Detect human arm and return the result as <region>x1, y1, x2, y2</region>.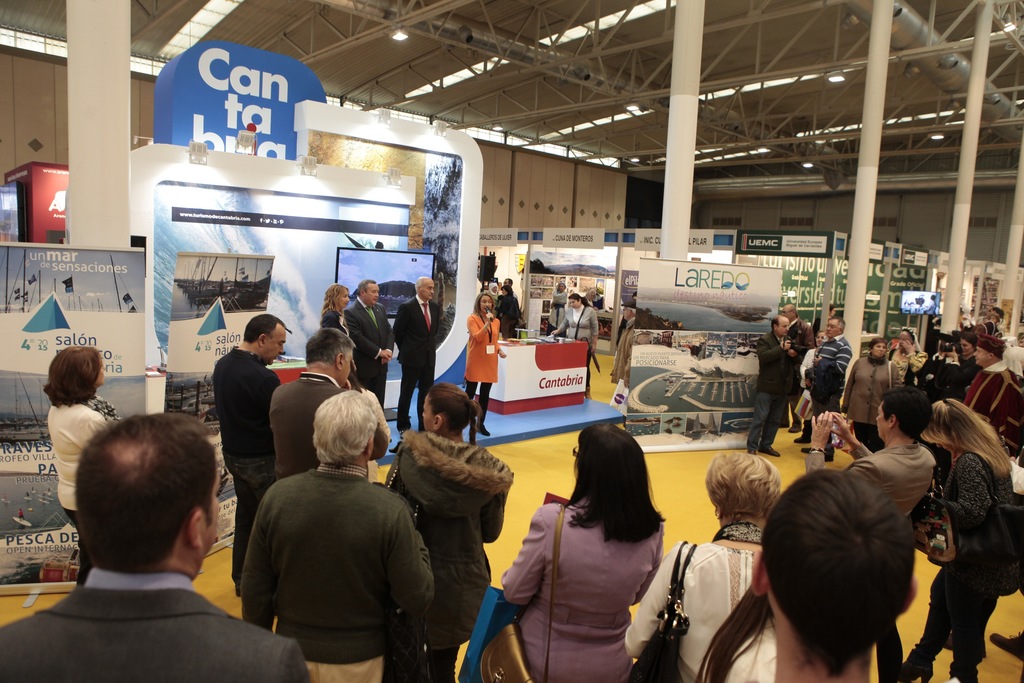
<region>797, 349, 812, 388</region>.
